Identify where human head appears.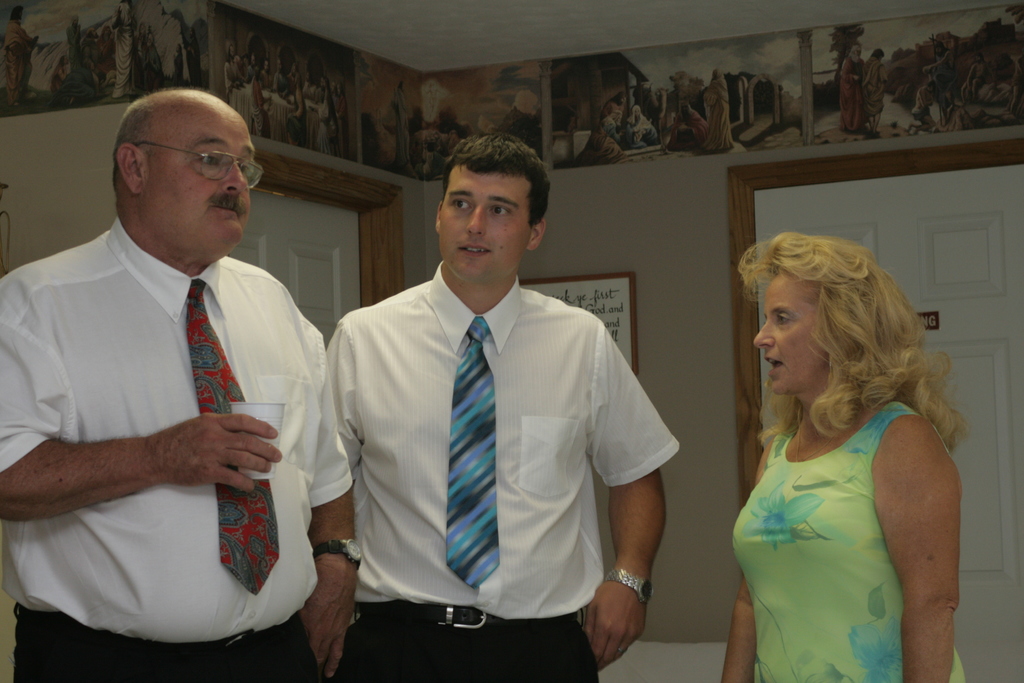
Appears at box(95, 72, 109, 85).
